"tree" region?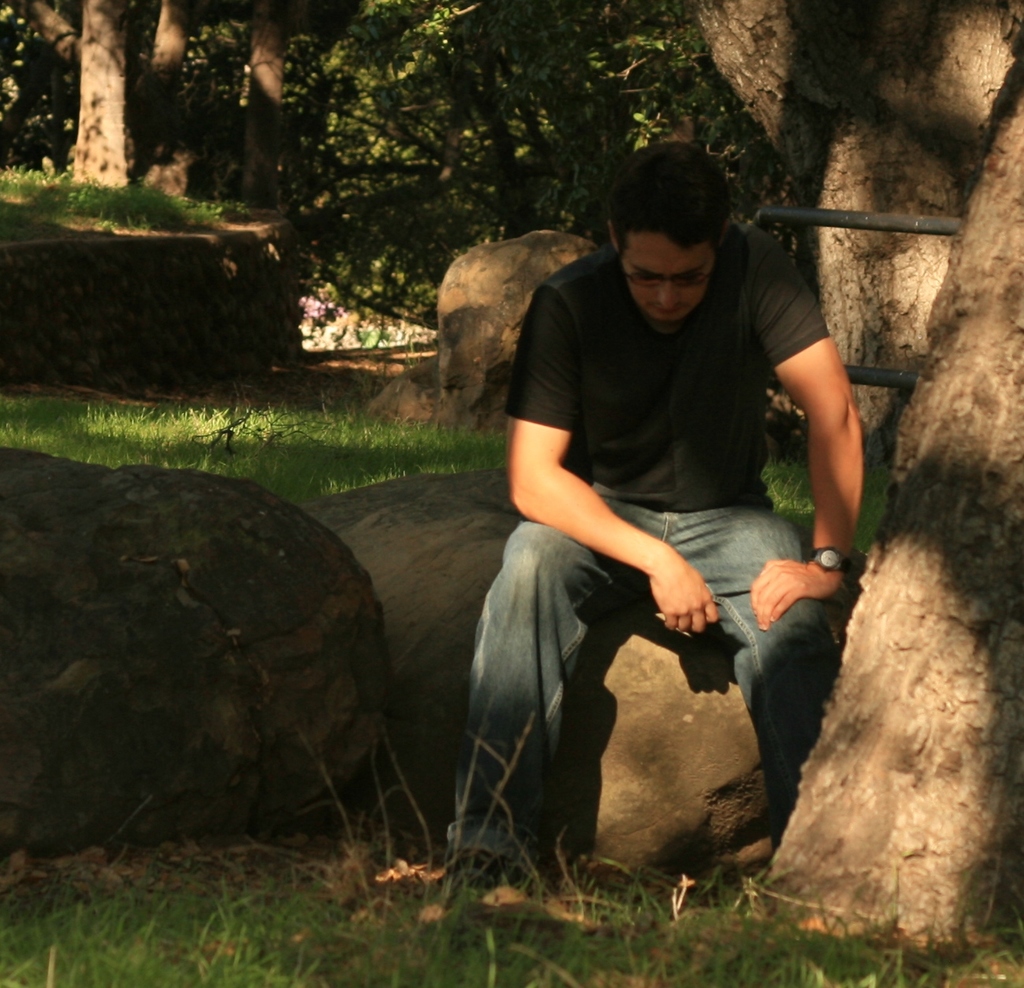
(x1=128, y1=0, x2=212, y2=197)
